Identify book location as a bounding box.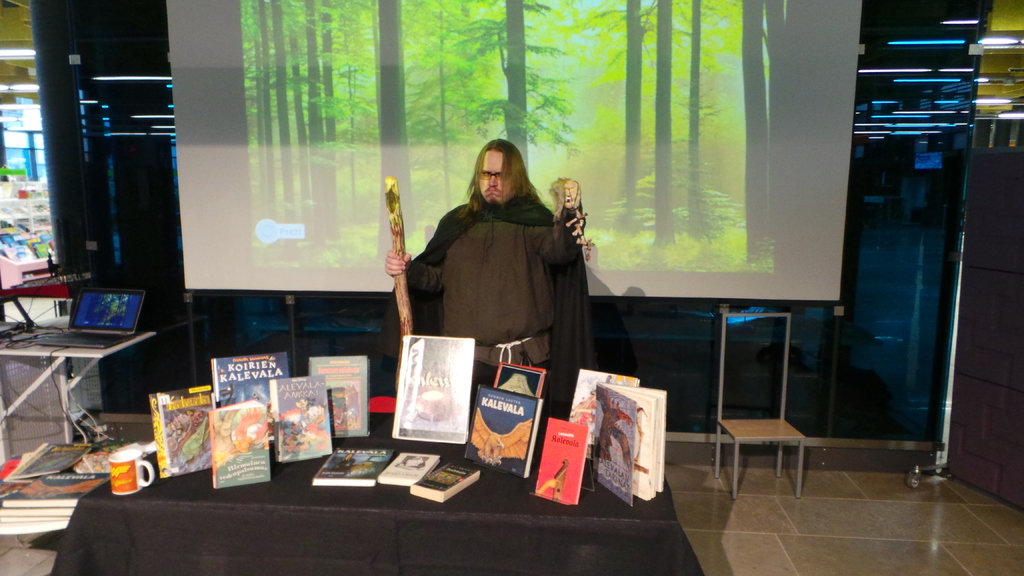
rect(309, 446, 388, 487).
